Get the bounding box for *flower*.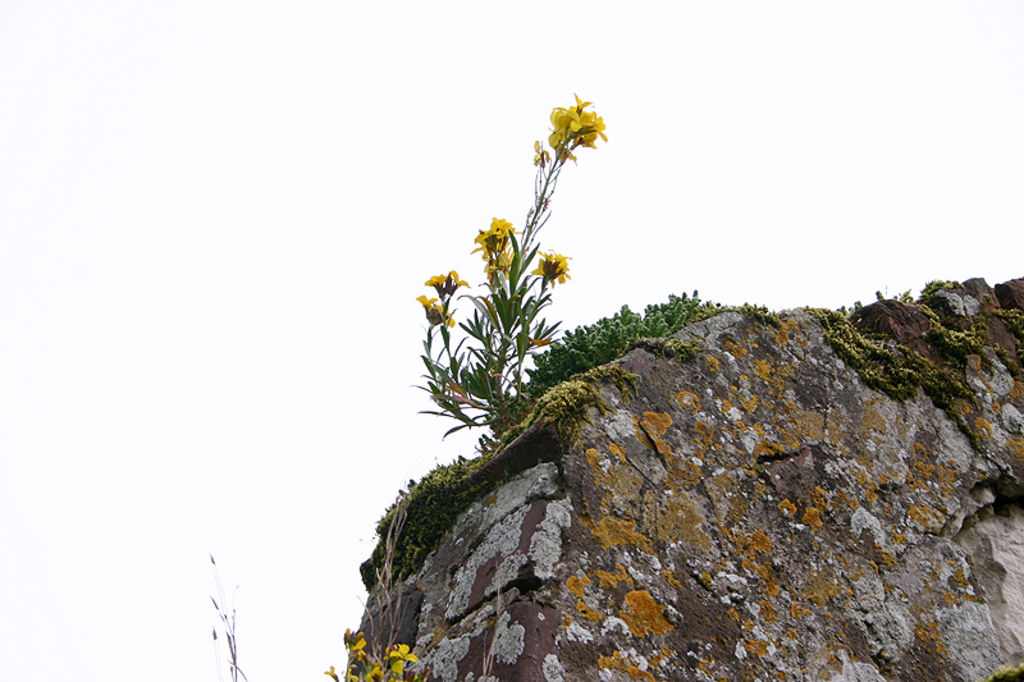
BBox(448, 269, 470, 289).
